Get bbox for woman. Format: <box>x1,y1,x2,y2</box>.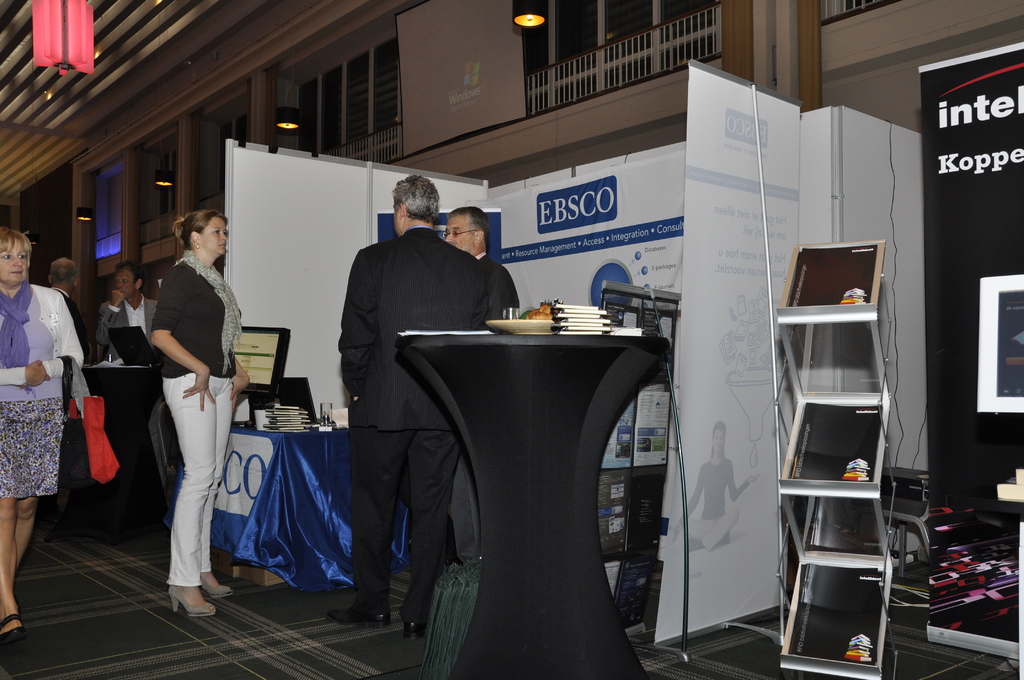
<box>0,224,84,645</box>.
